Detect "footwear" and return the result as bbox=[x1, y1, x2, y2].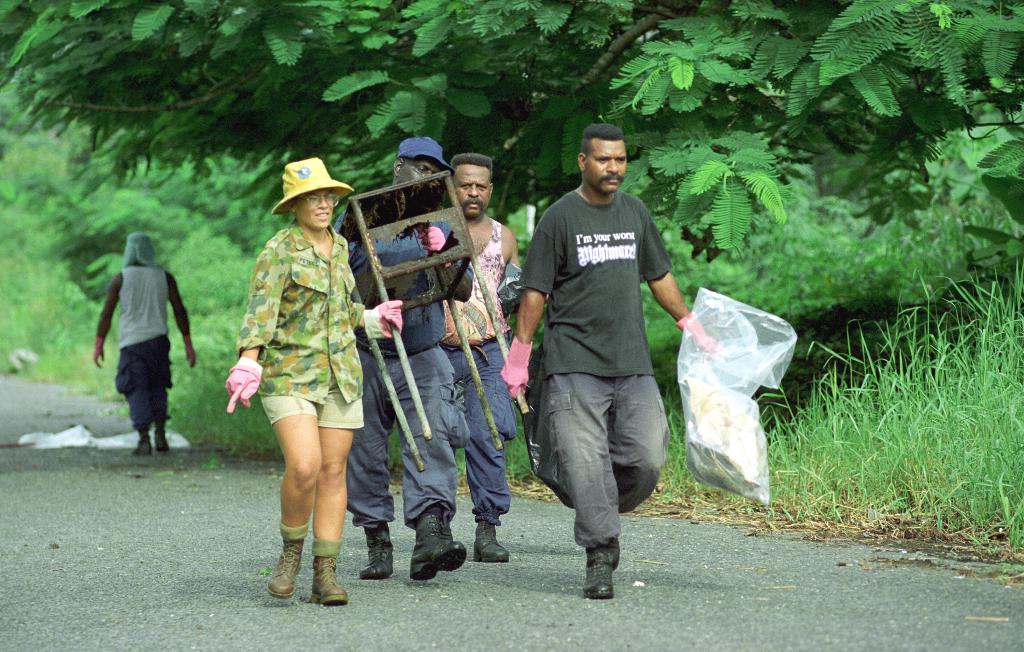
bbox=[156, 430, 169, 452].
